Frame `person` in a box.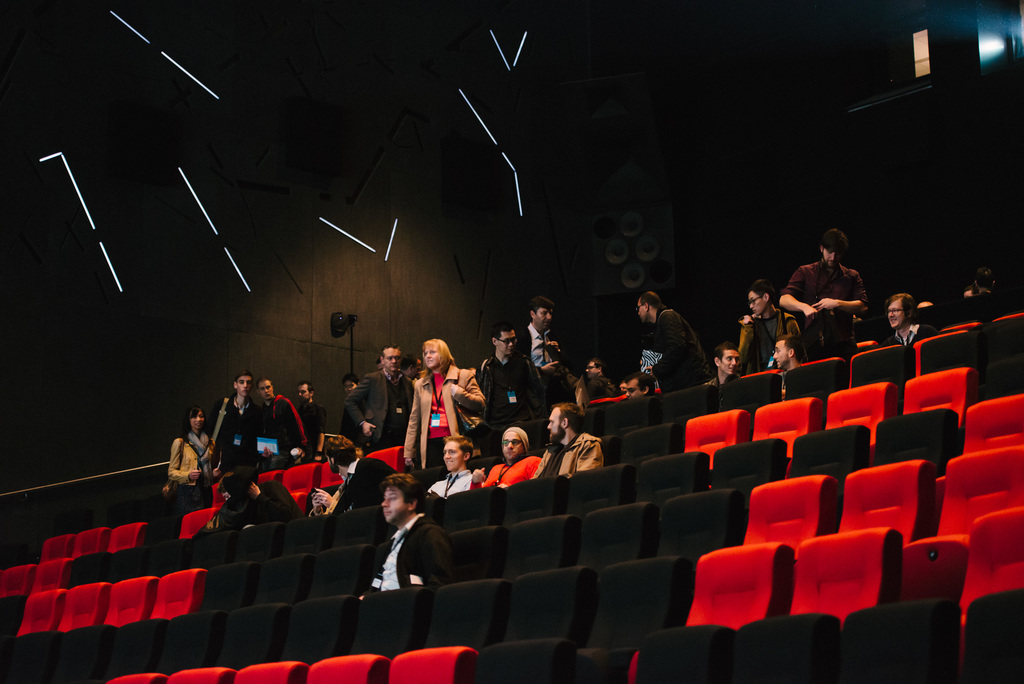
[287, 379, 327, 439].
